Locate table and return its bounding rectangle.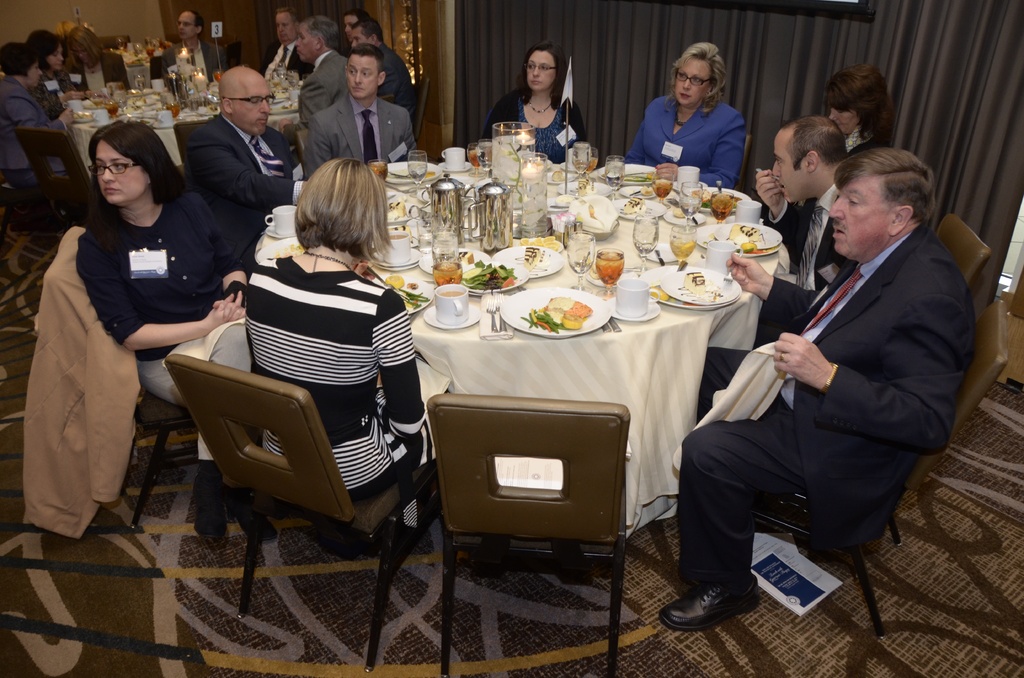
Rect(253, 157, 790, 537).
